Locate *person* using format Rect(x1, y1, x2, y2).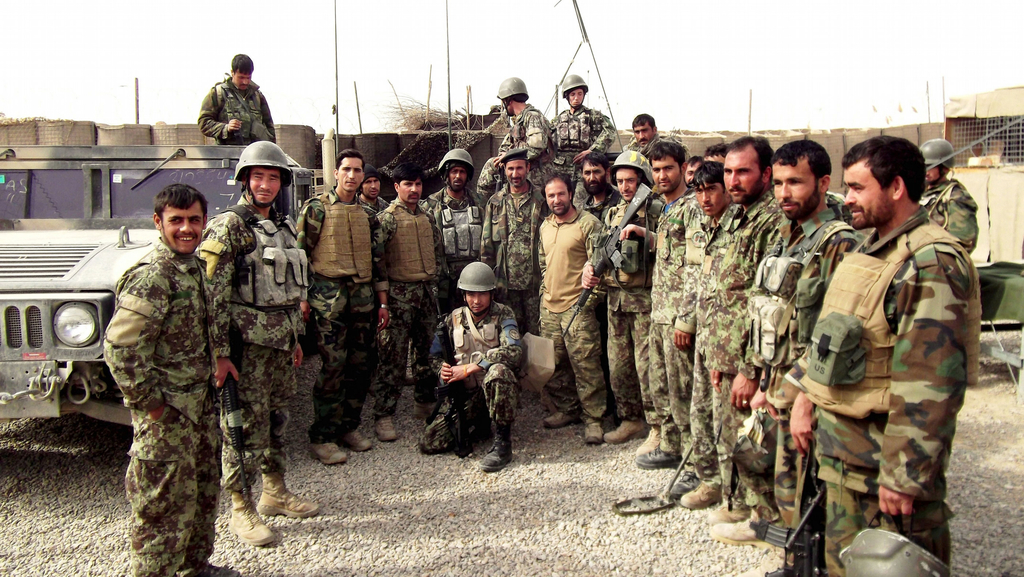
Rect(189, 51, 274, 142).
